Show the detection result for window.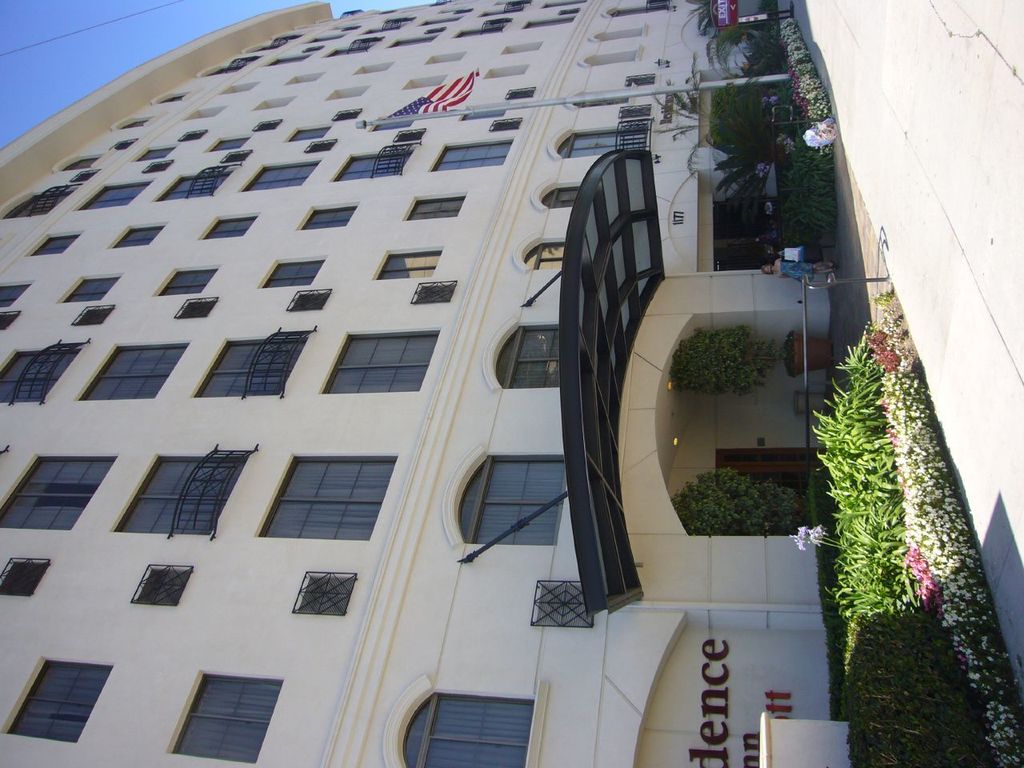
detection(622, 74, 656, 86).
